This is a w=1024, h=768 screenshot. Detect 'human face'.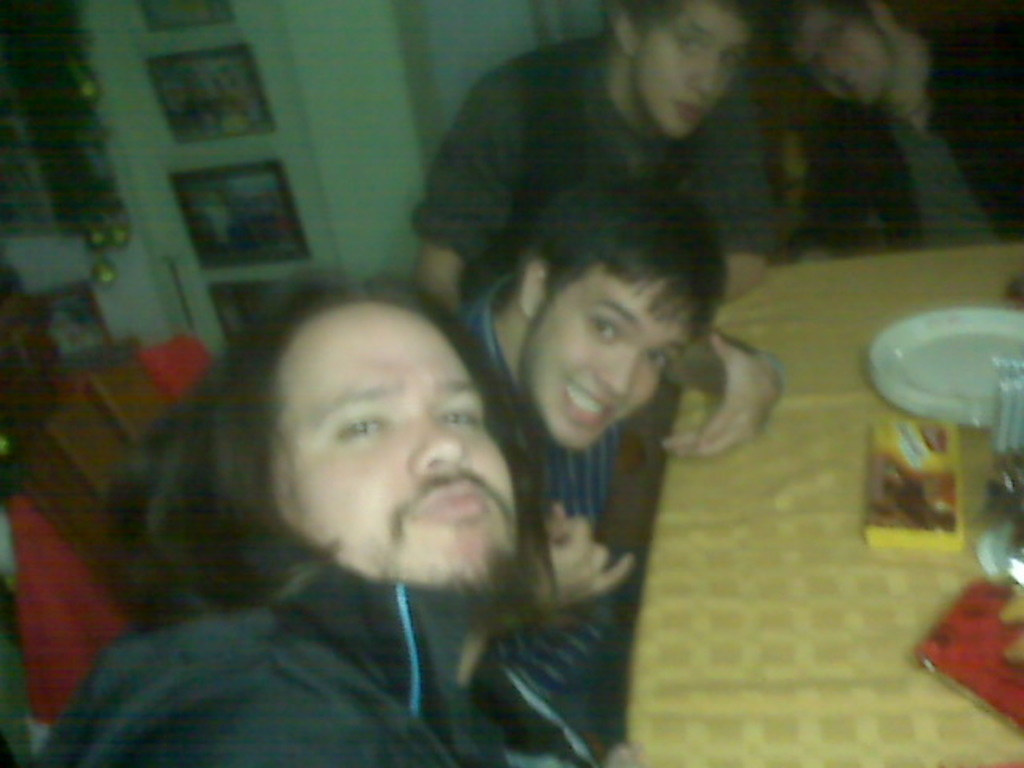
crop(634, 0, 752, 134).
